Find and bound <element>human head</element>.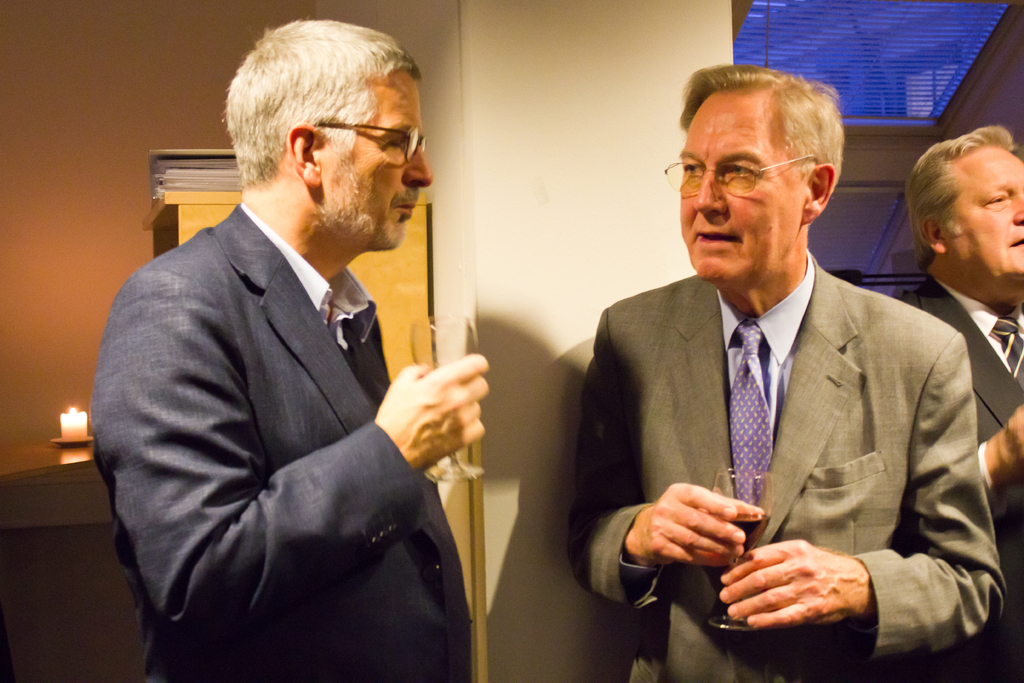
Bound: locate(900, 126, 1023, 309).
